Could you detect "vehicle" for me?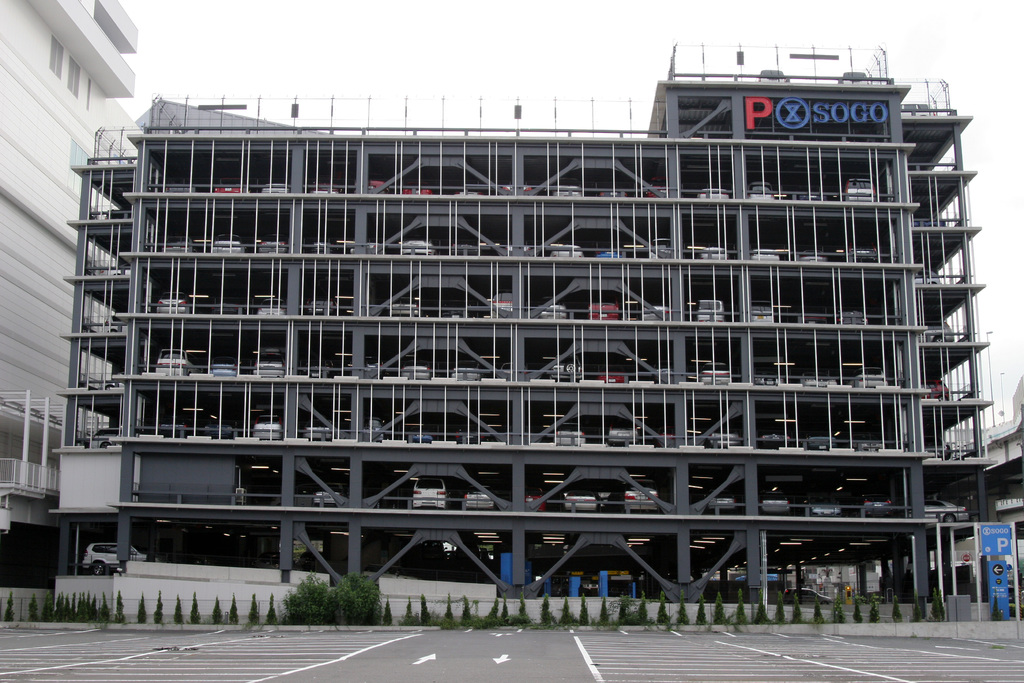
Detection result: bbox=(397, 362, 431, 379).
